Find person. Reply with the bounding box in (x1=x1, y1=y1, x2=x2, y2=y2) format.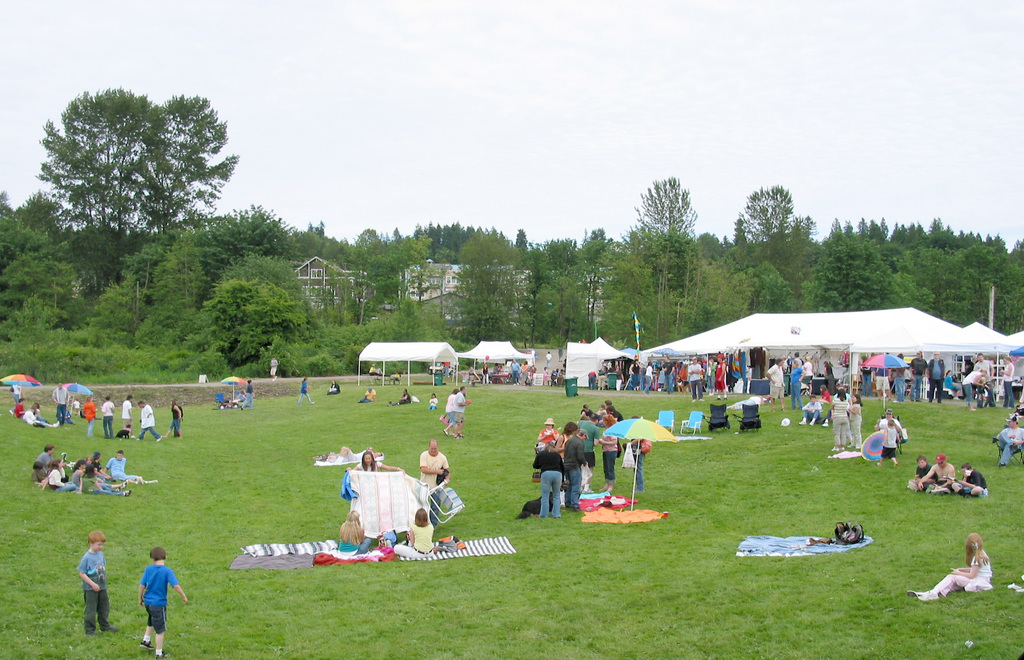
(x1=915, y1=455, x2=936, y2=494).
